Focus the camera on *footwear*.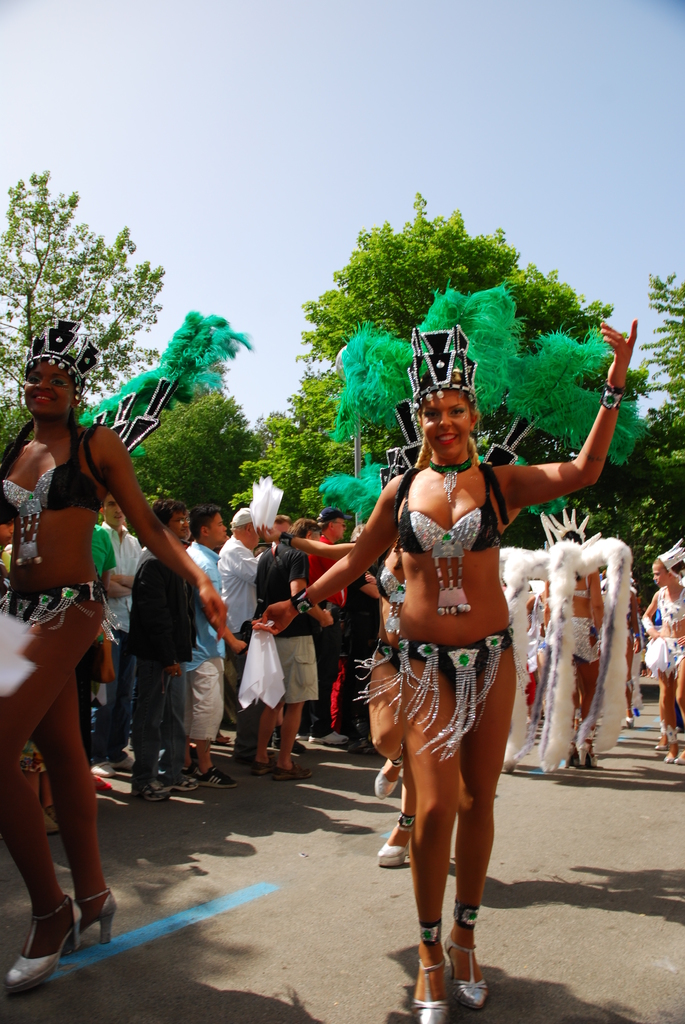
Focus region: 197, 765, 237, 791.
